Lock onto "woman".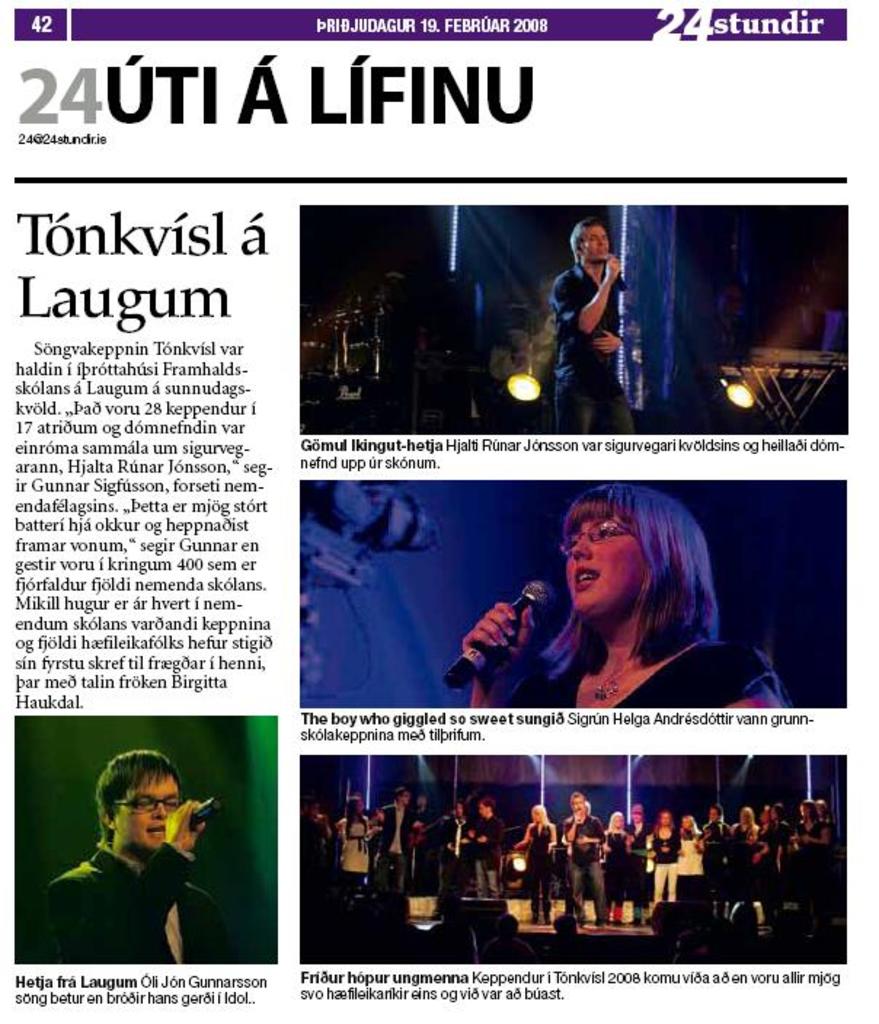
Locked: <box>600,807,639,935</box>.
